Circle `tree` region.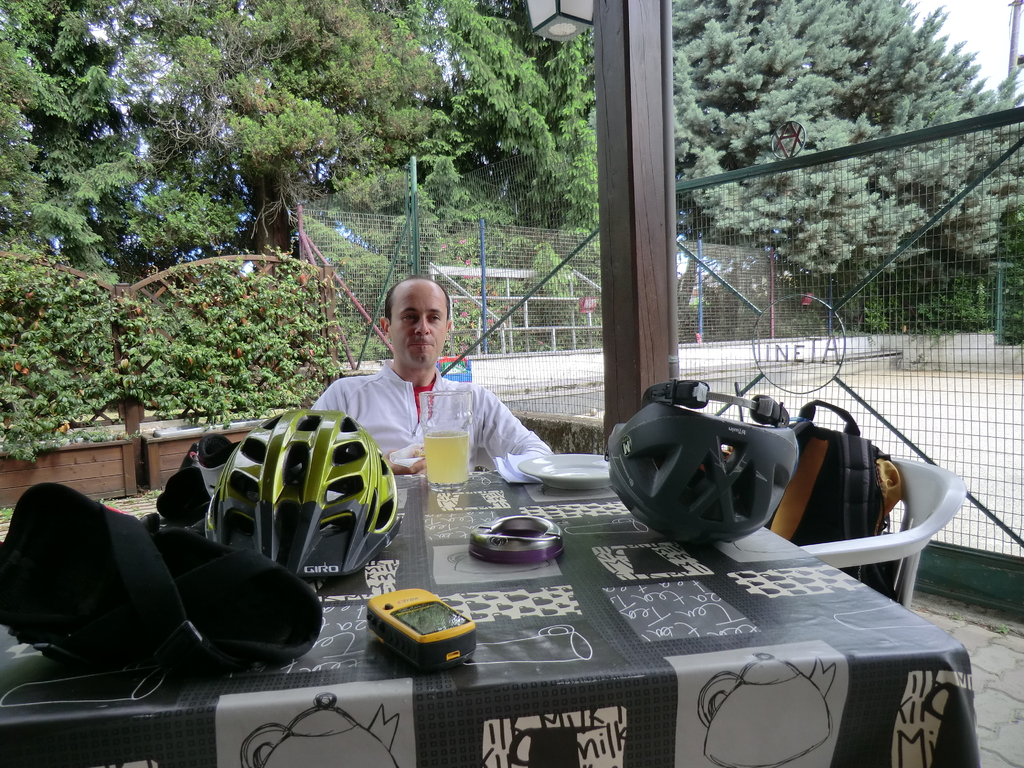
Region: pyautogui.locateOnScreen(440, 3, 593, 243).
